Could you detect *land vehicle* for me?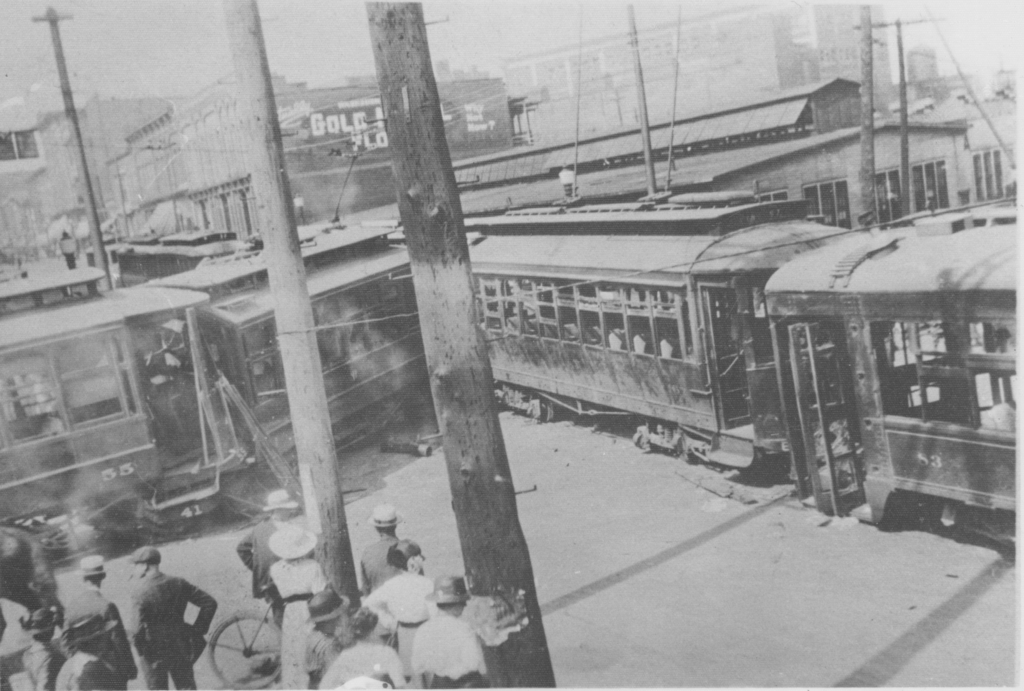
Detection result: 0/207/1023/526.
